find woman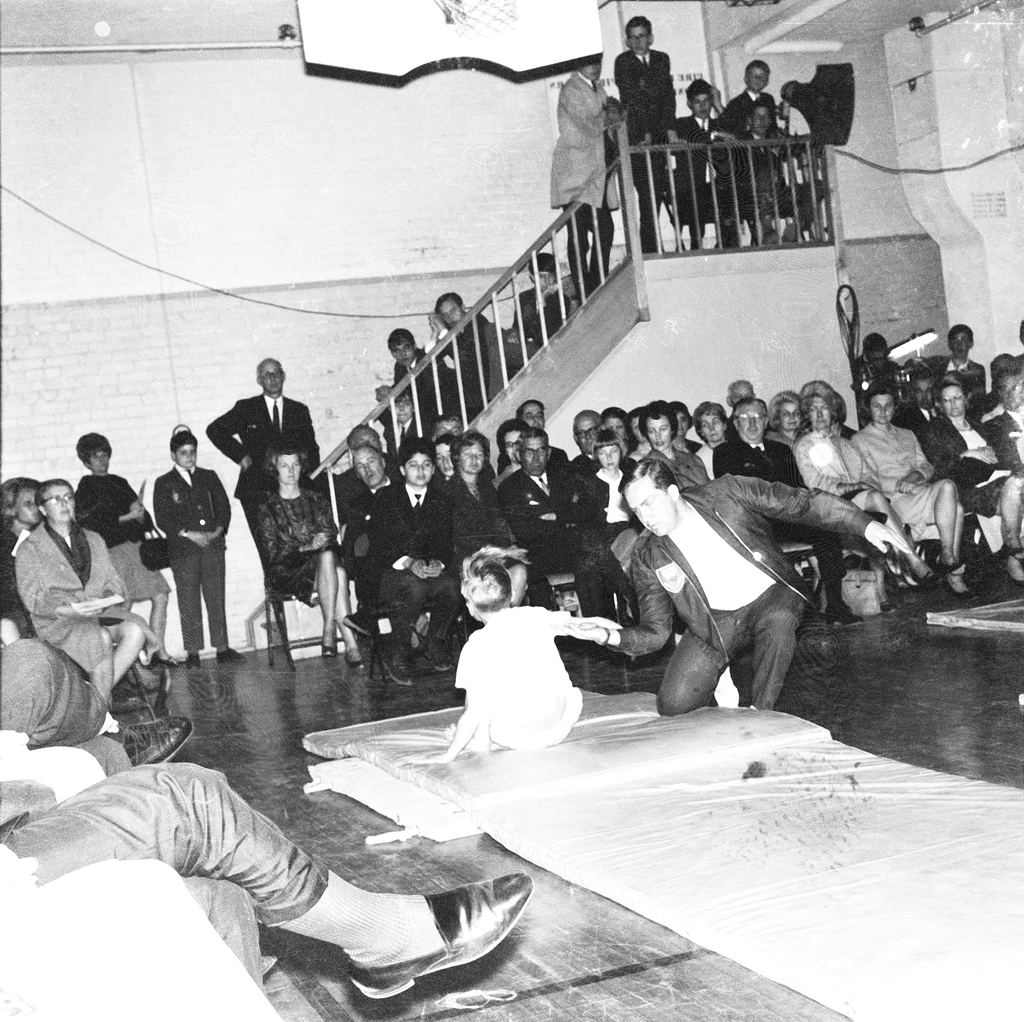
l=796, t=379, r=945, b=586
